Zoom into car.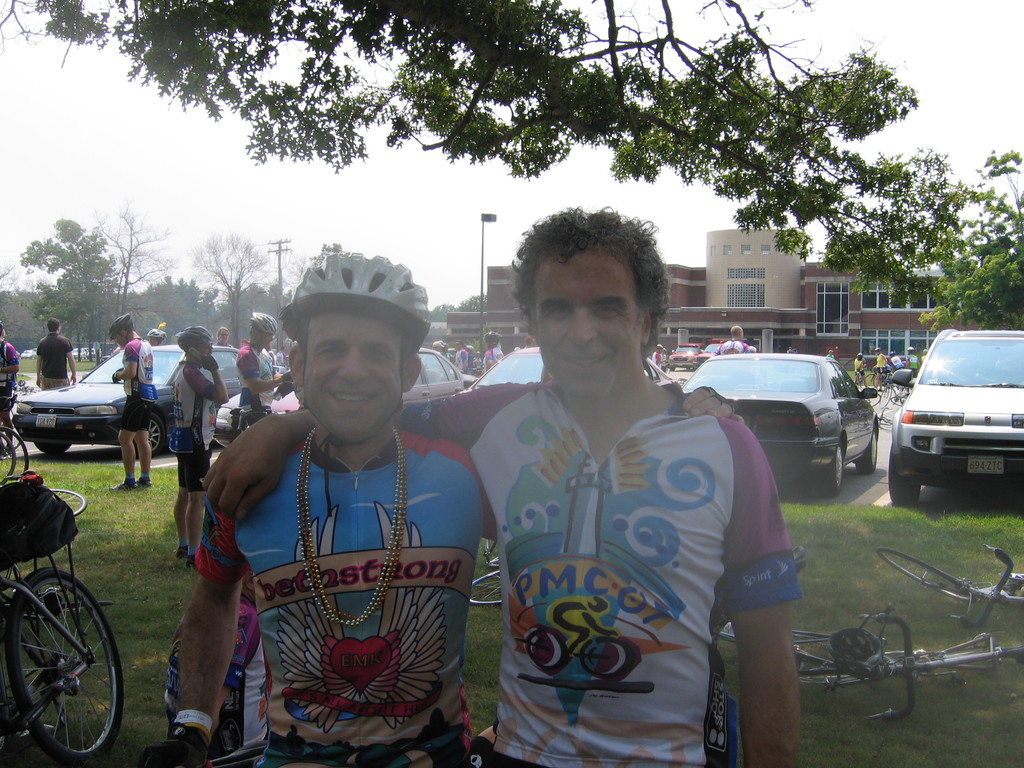
Zoom target: <region>692, 339, 723, 364</region>.
